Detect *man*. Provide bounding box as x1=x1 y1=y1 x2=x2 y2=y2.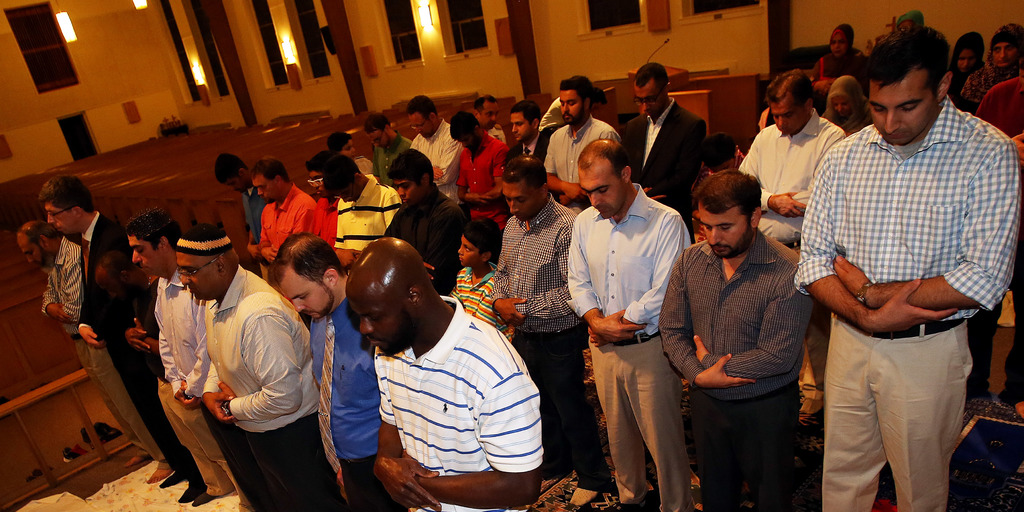
x1=245 y1=158 x2=317 y2=274.
